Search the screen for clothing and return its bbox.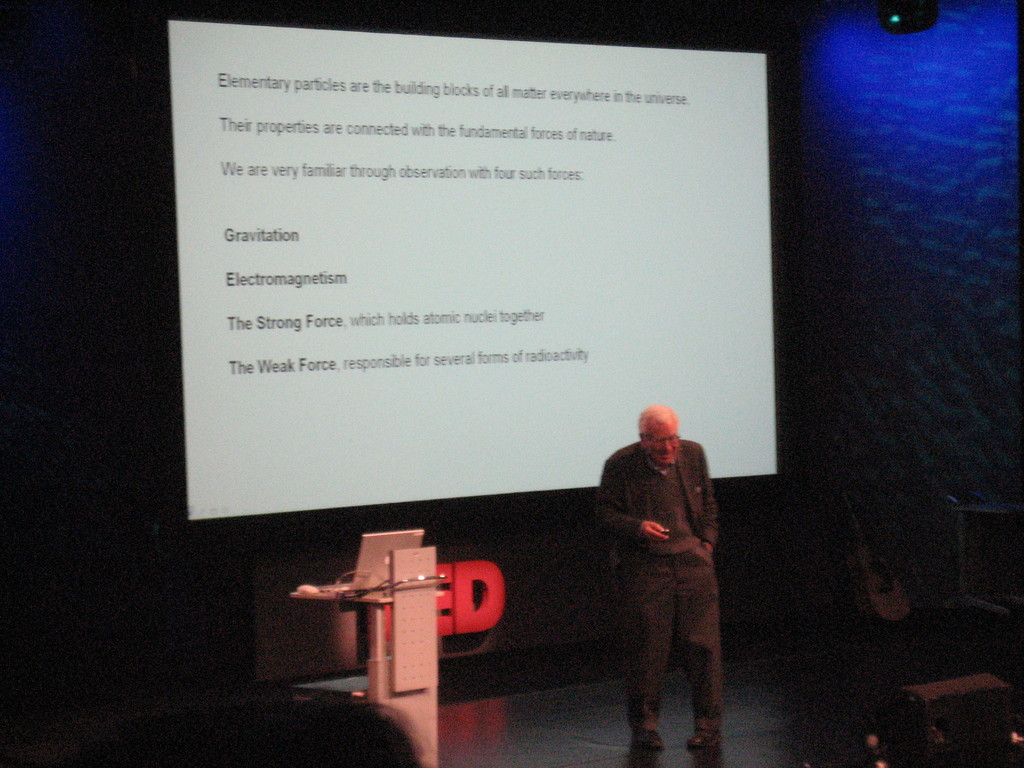
Found: detection(596, 440, 726, 767).
